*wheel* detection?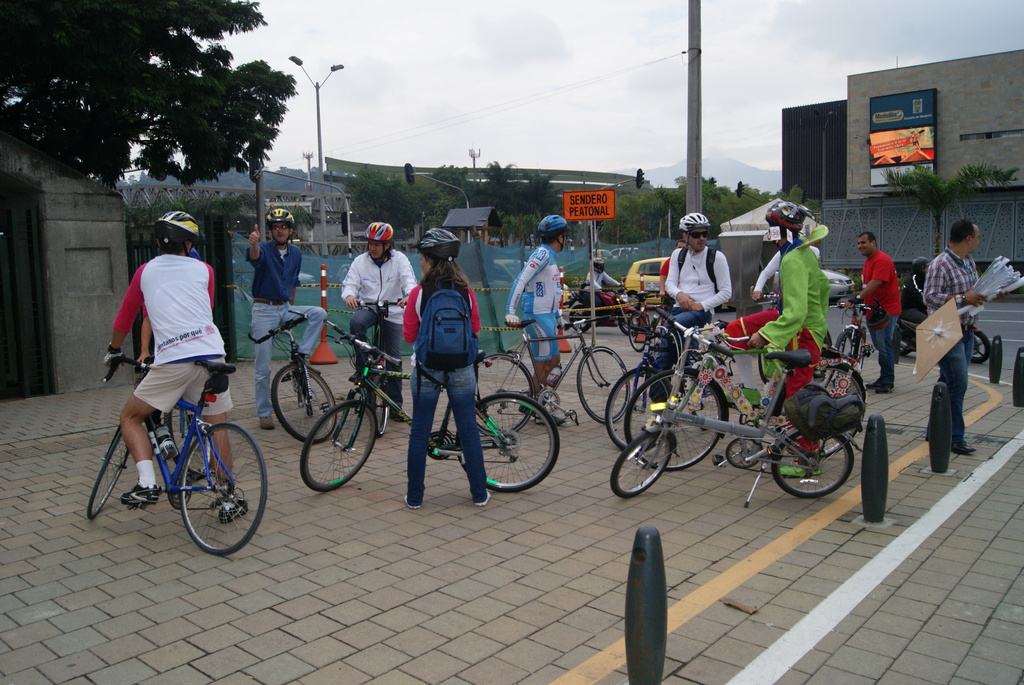
pyautogui.locateOnScreen(479, 354, 534, 434)
